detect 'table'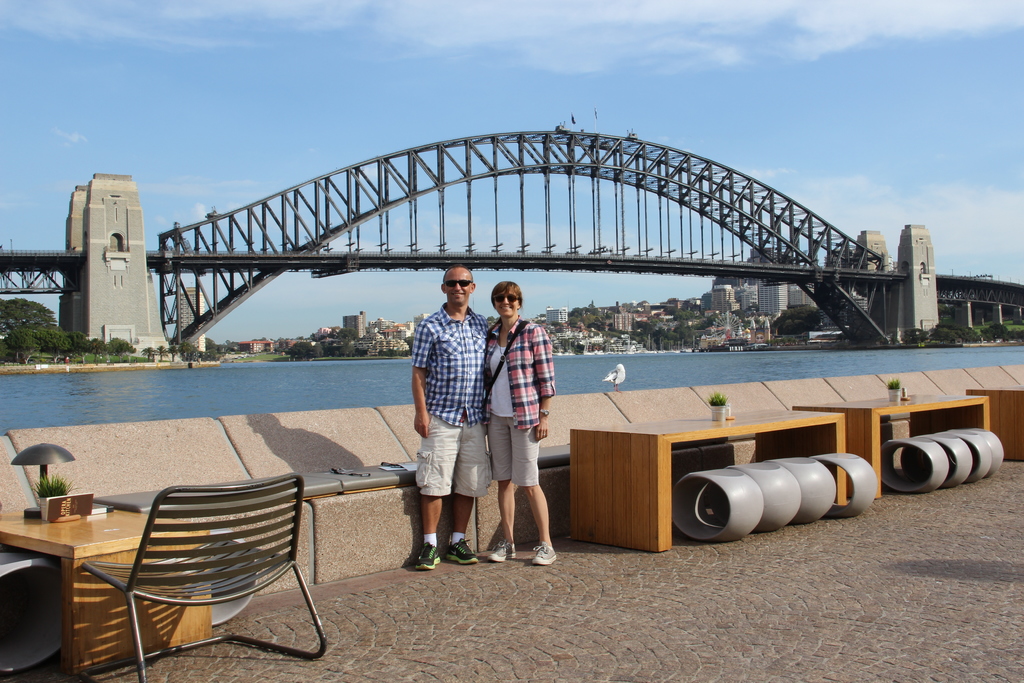
detection(797, 384, 991, 498)
